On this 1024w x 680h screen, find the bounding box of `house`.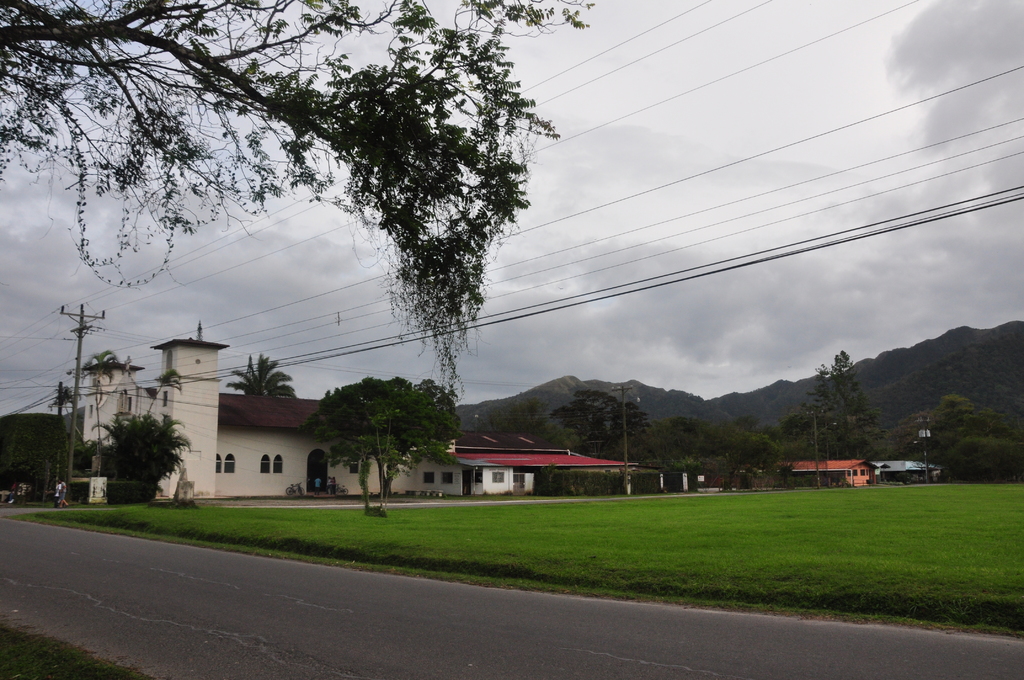
Bounding box: [left=766, top=450, right=874, bottom=489].
